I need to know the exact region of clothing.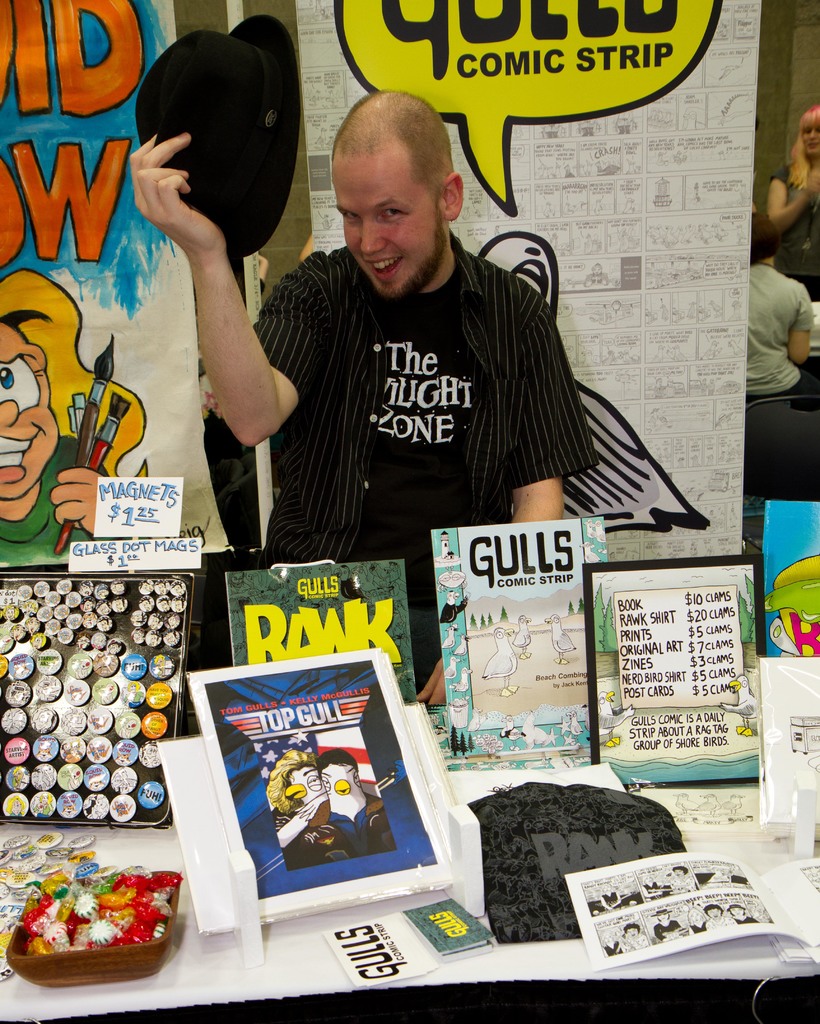
Region: region(739, 263, 819, 397).
